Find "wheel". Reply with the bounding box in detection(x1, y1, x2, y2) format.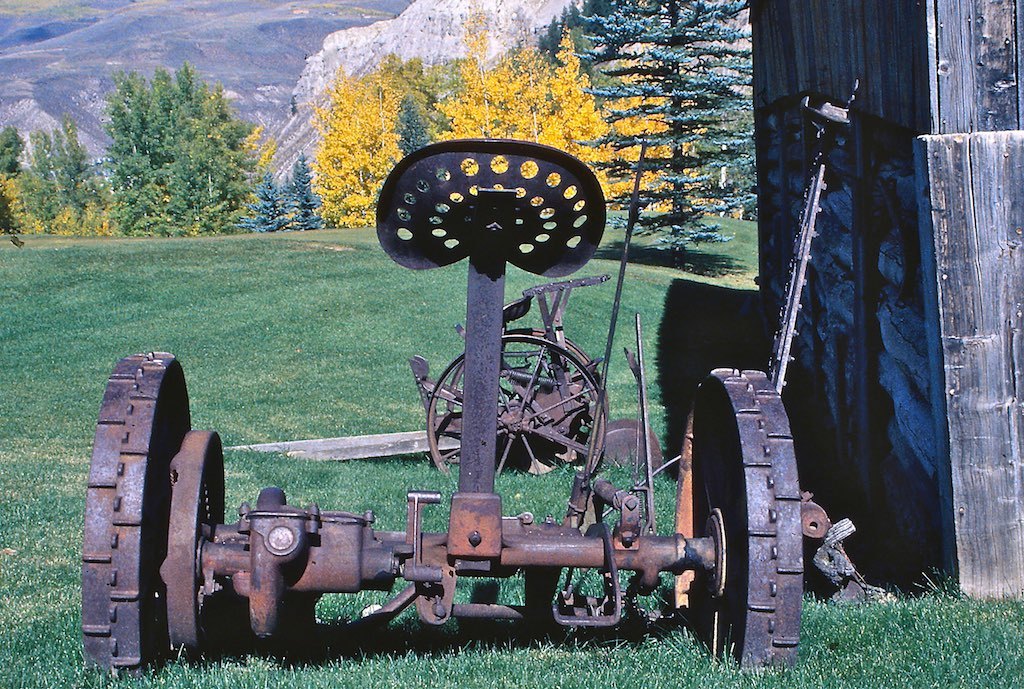
detection(83, 345, 228, 672).
